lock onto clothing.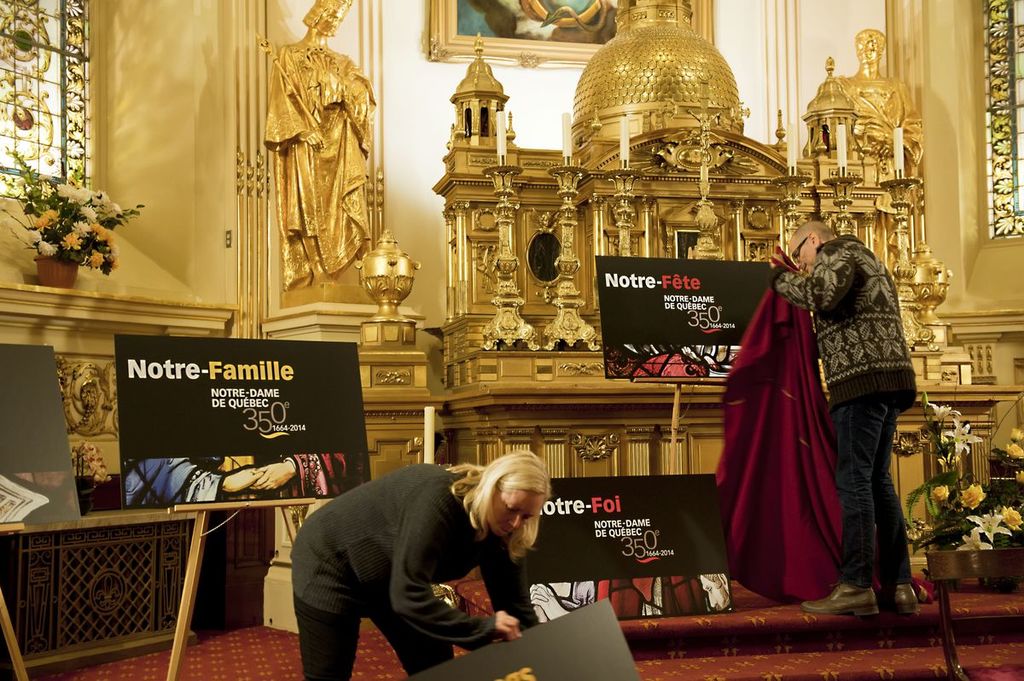
Locked: BBox(763, 229, 922, 589).
